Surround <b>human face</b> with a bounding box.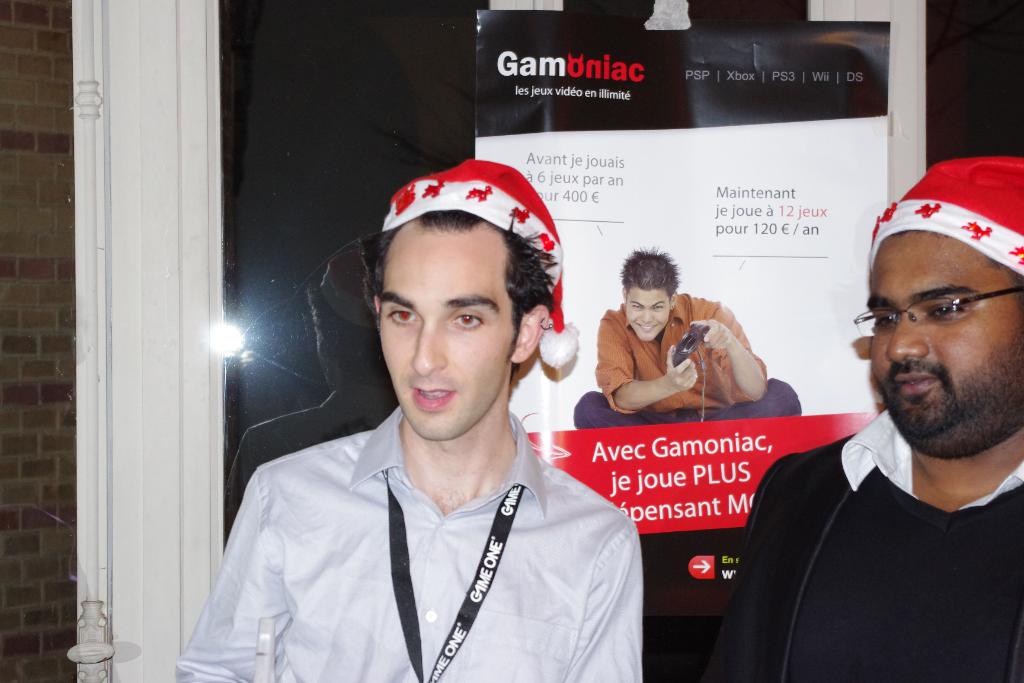
<region>375, 231, 514, 439</region>.
